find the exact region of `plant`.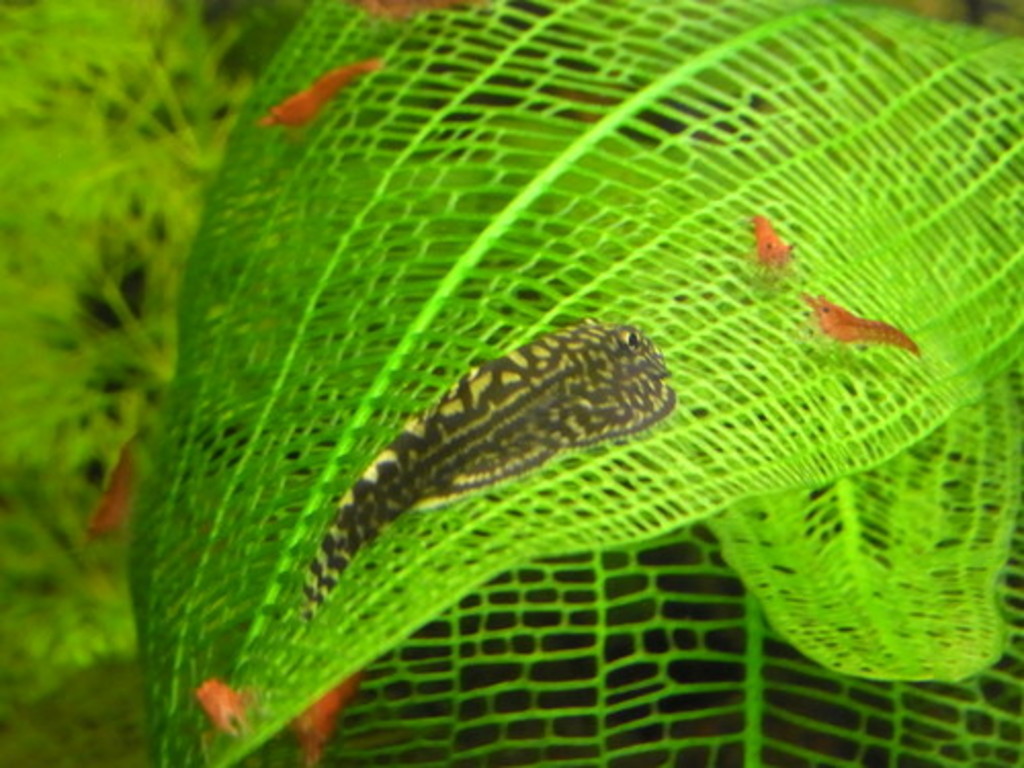
Exact region: (left=0, top=0, right=305, bottom=766).
